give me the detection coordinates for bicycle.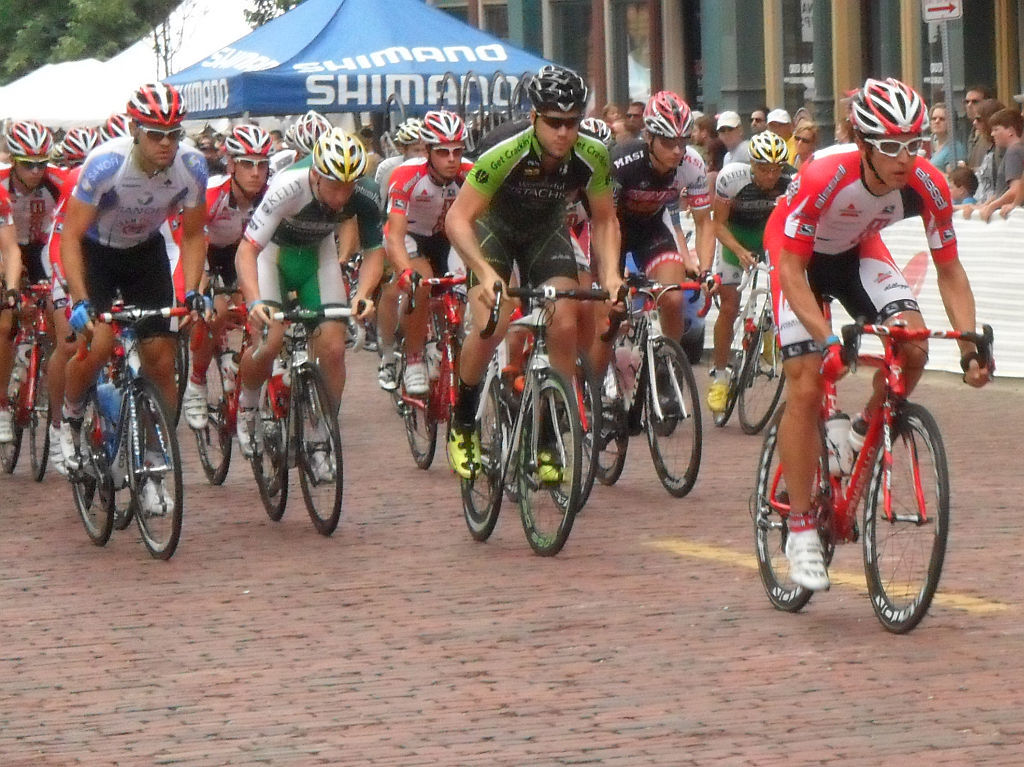
crop(717, 258, 788, 435).
